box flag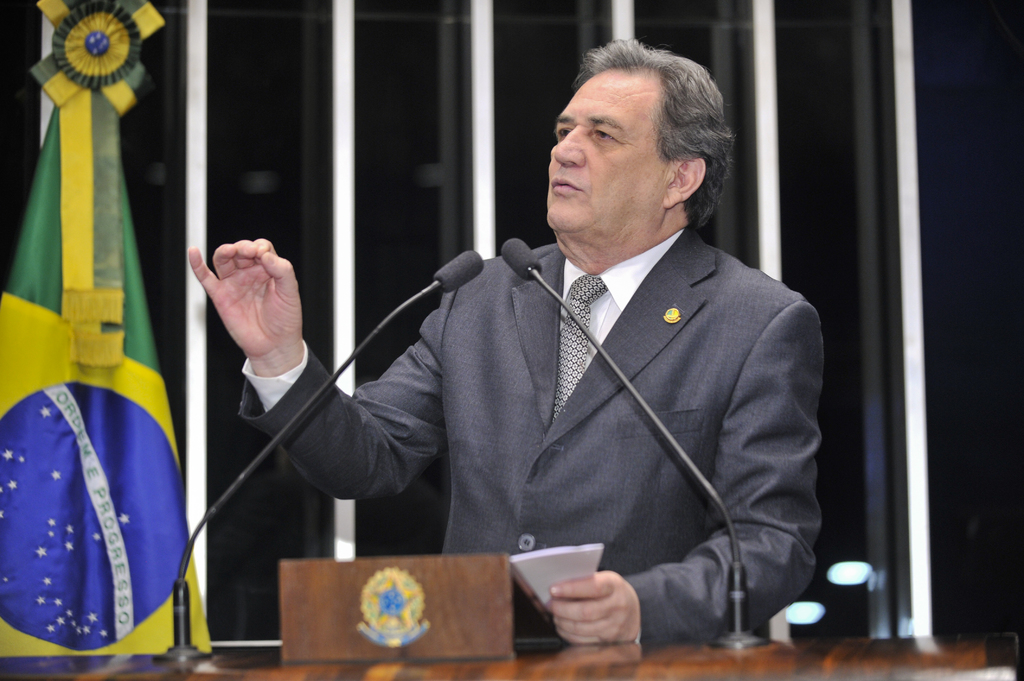
15:0:189:680
